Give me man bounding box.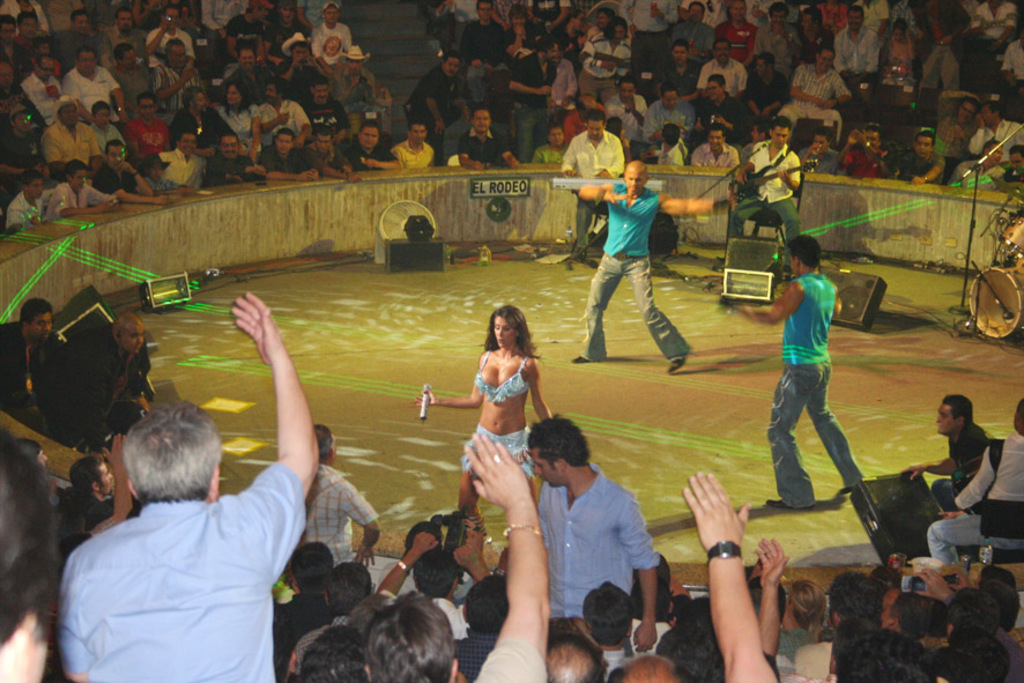
67:453:121:513.
